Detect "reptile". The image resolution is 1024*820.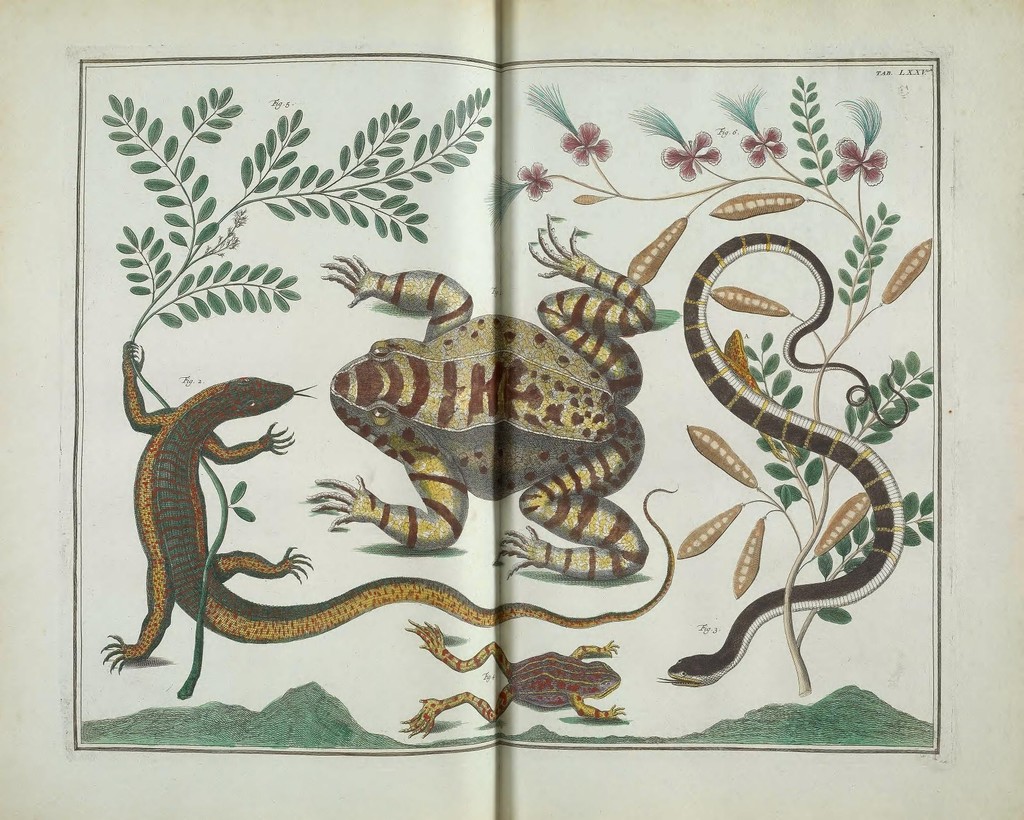
rect(659, 239, 913, 686).
